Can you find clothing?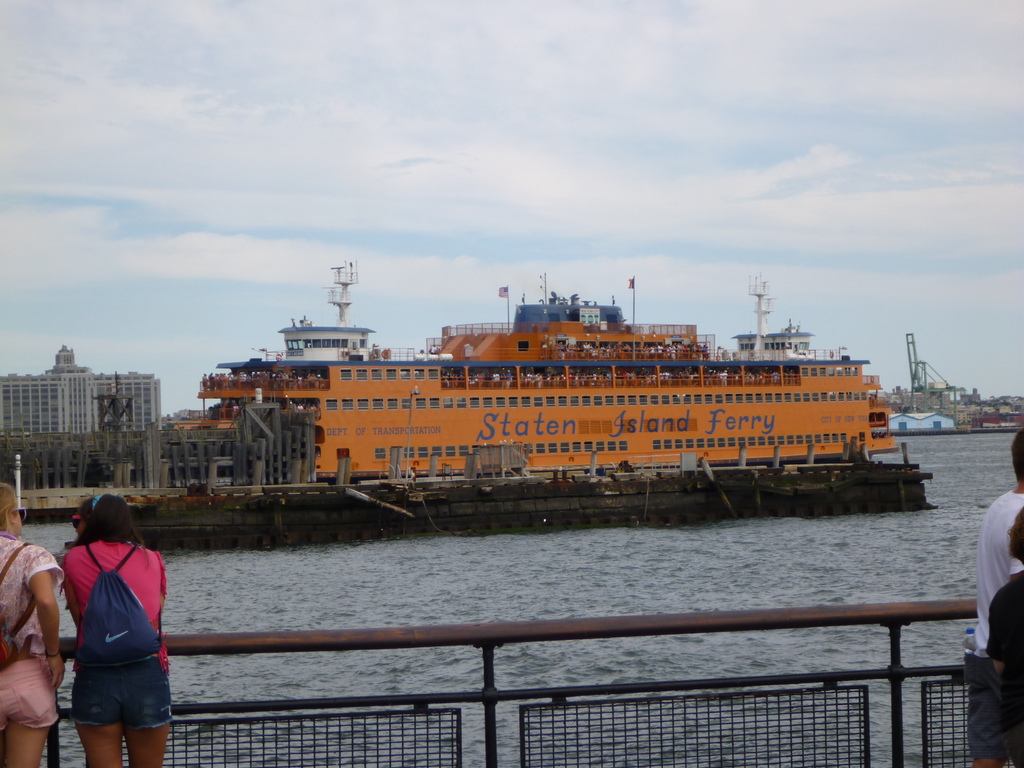
Yes, bounding box: {"x1": 52, "y1": 511, "x2": 164, "y2": 744}.
